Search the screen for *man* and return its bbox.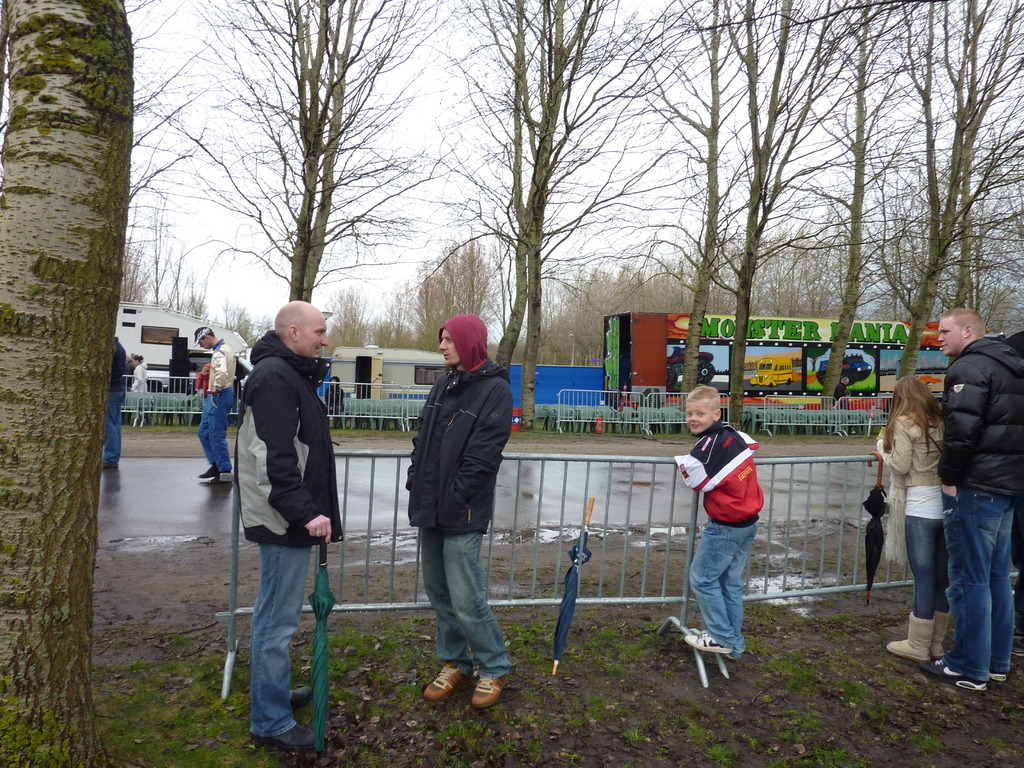
Found: [403,312,522,712].
